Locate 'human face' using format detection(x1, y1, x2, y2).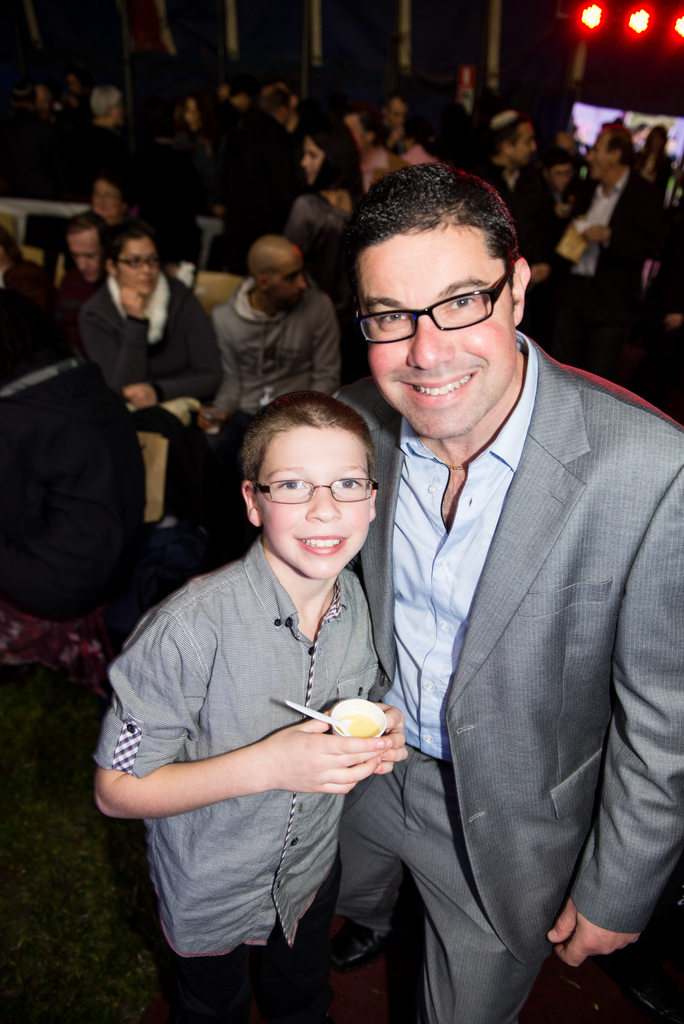
detection(304, 132, 321, 183).
